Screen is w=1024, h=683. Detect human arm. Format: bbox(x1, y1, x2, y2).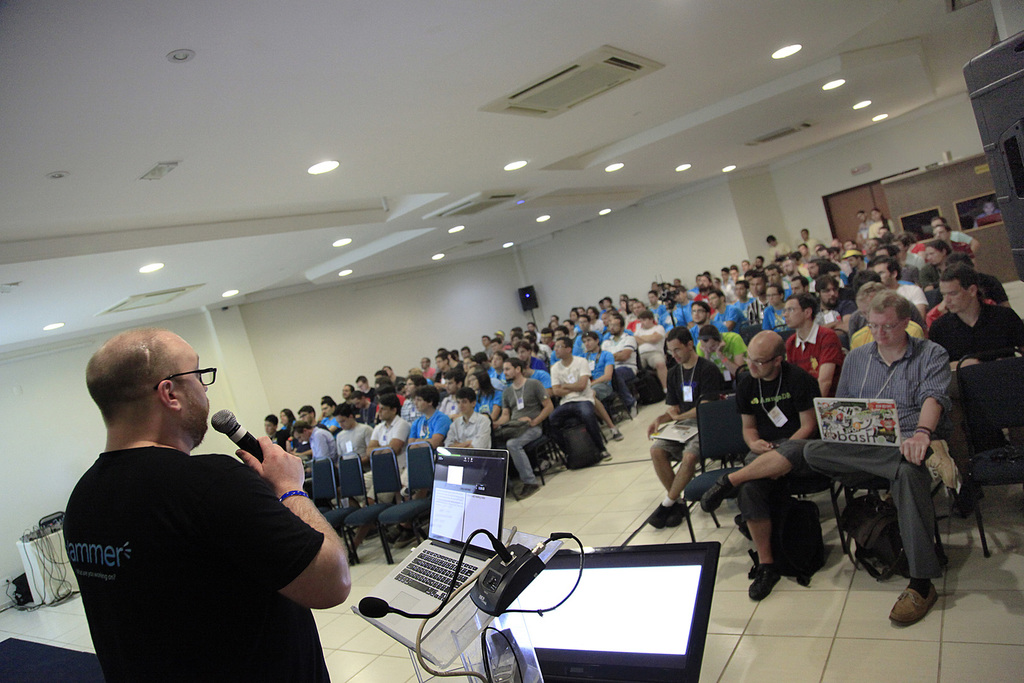
bbox(360, 425, 387, 453).
